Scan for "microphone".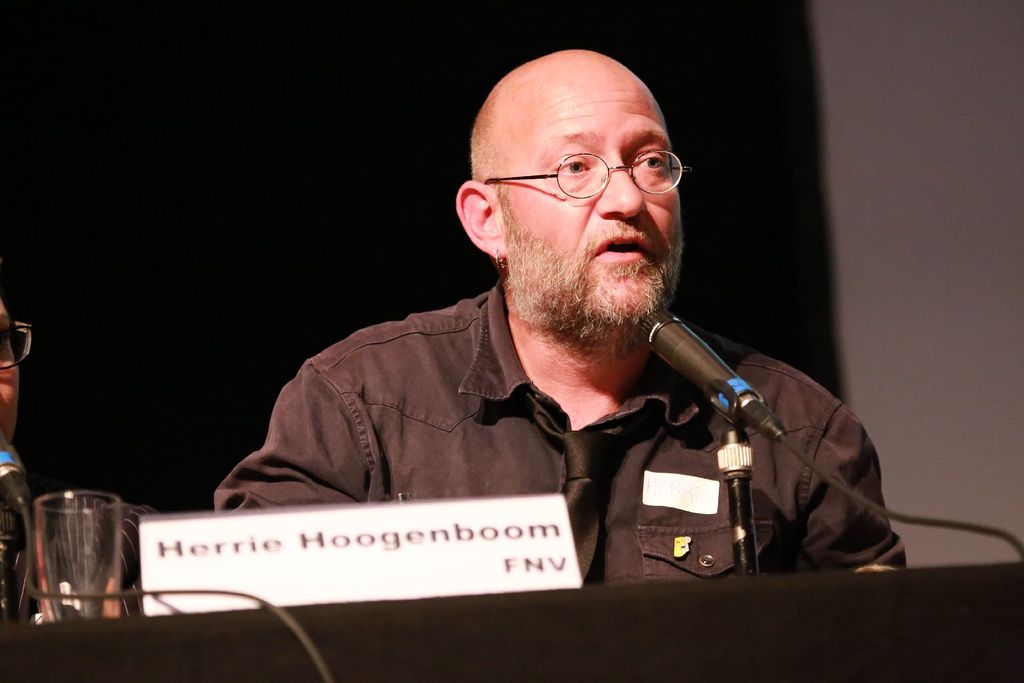
Scan result: left=627, top=288, right=775, bottom=439.
